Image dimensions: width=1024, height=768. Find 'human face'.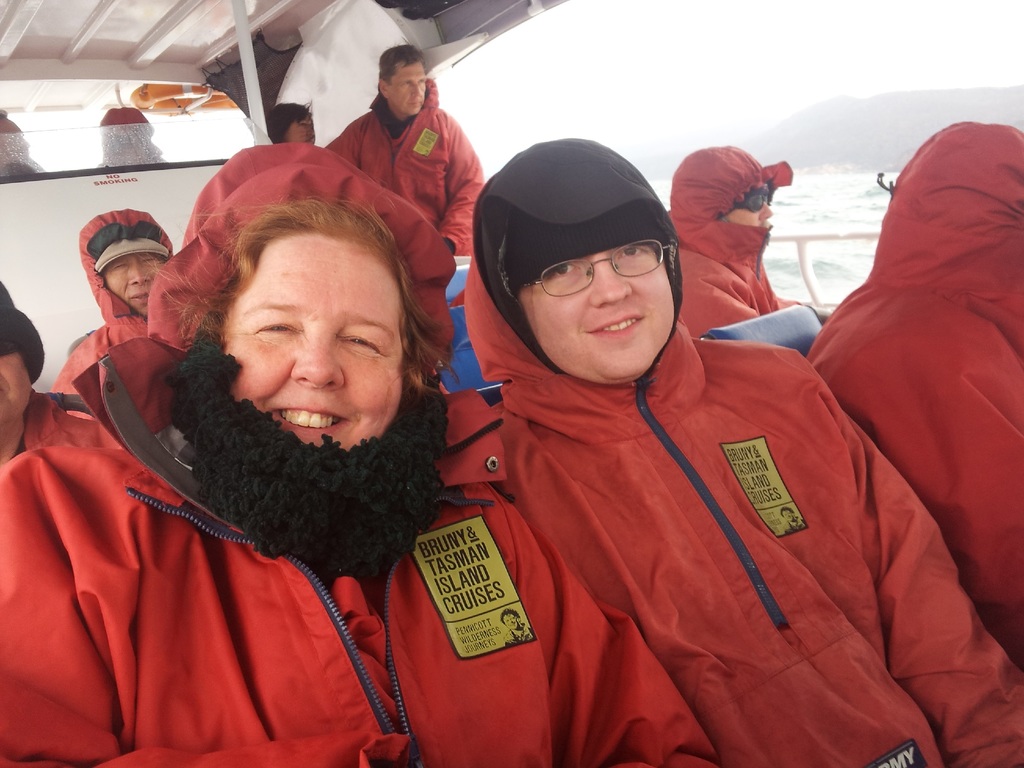
[220, 232, 408, 455].
